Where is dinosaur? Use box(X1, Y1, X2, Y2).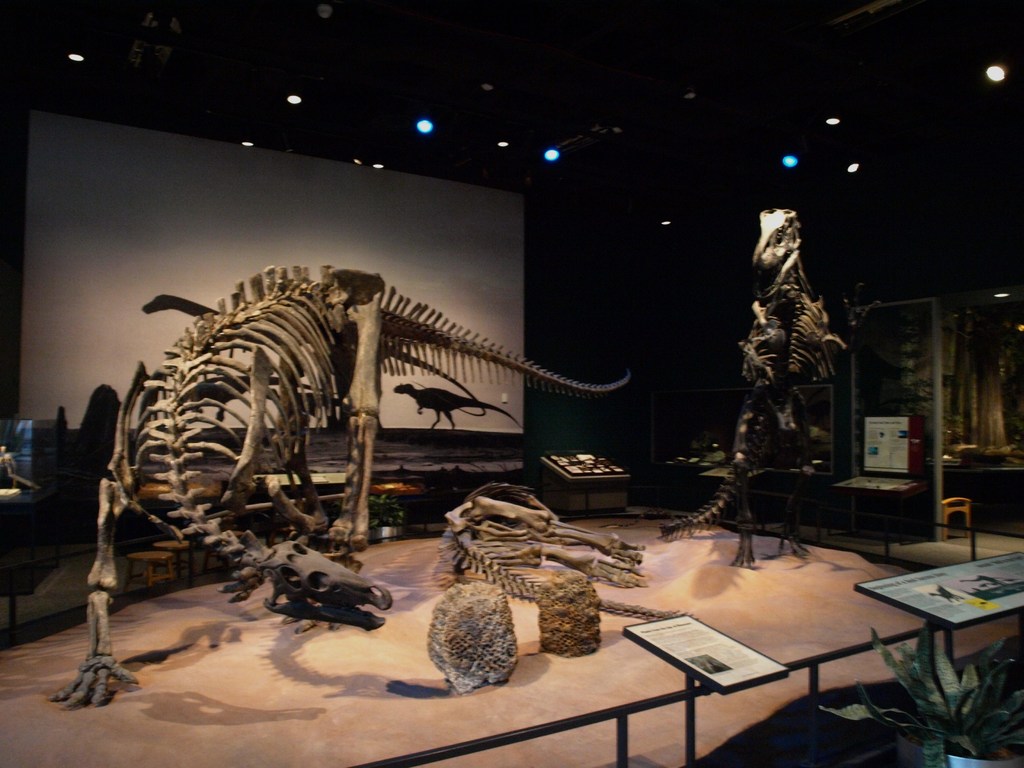
box(657, 204, 849, 569).
